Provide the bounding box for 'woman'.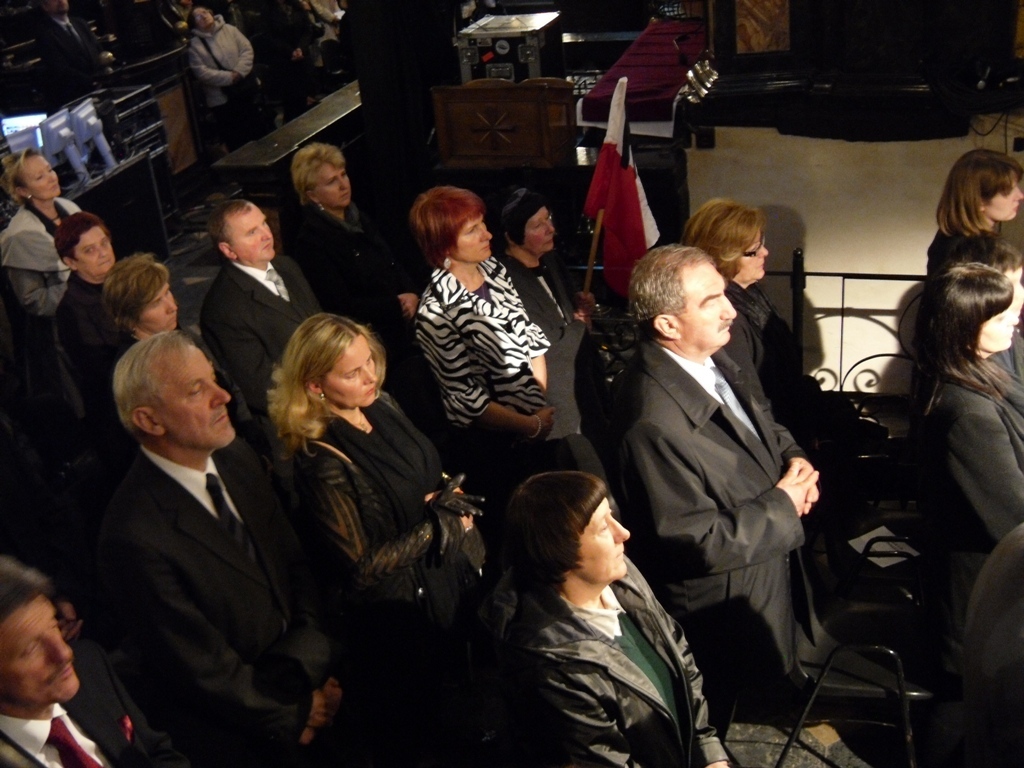
bbox=[488, 189, 620, 496].
